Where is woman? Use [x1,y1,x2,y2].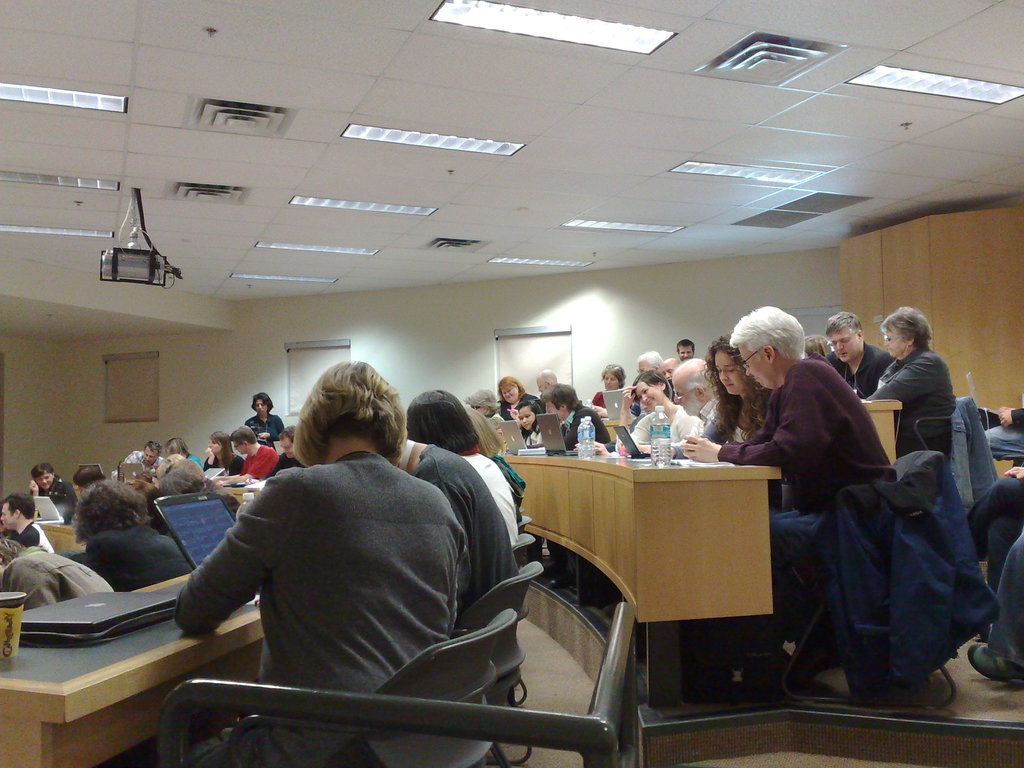
[863,303,959,463].
